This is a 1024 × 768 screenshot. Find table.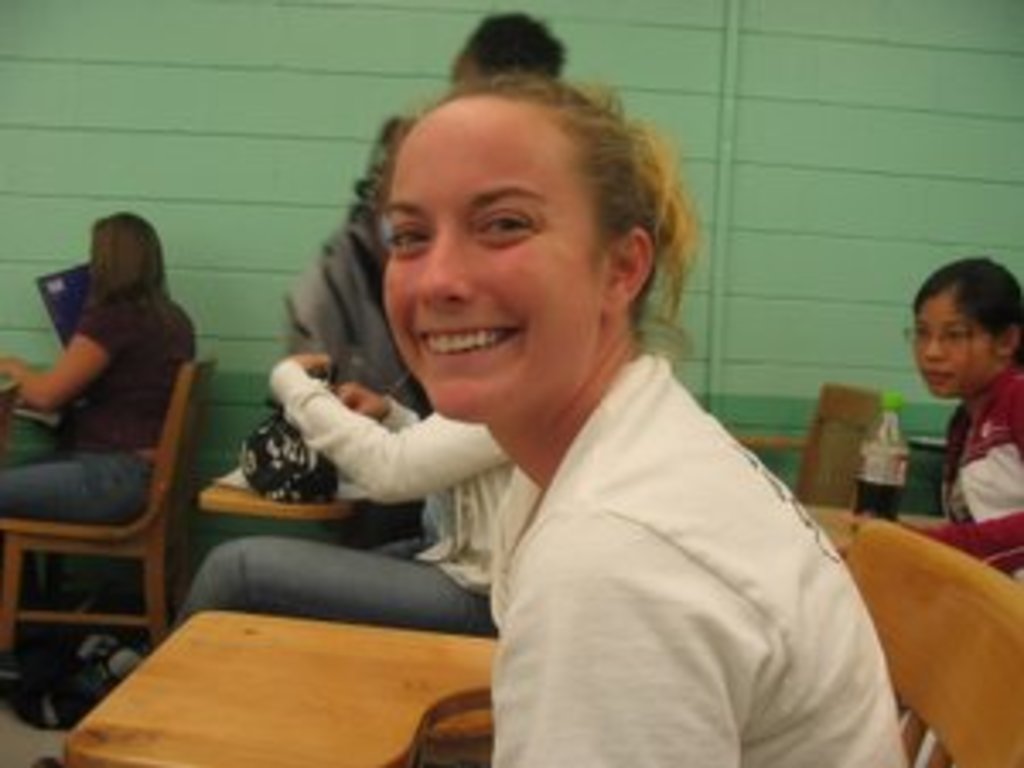
Bounding box: [195,454,430,529].
